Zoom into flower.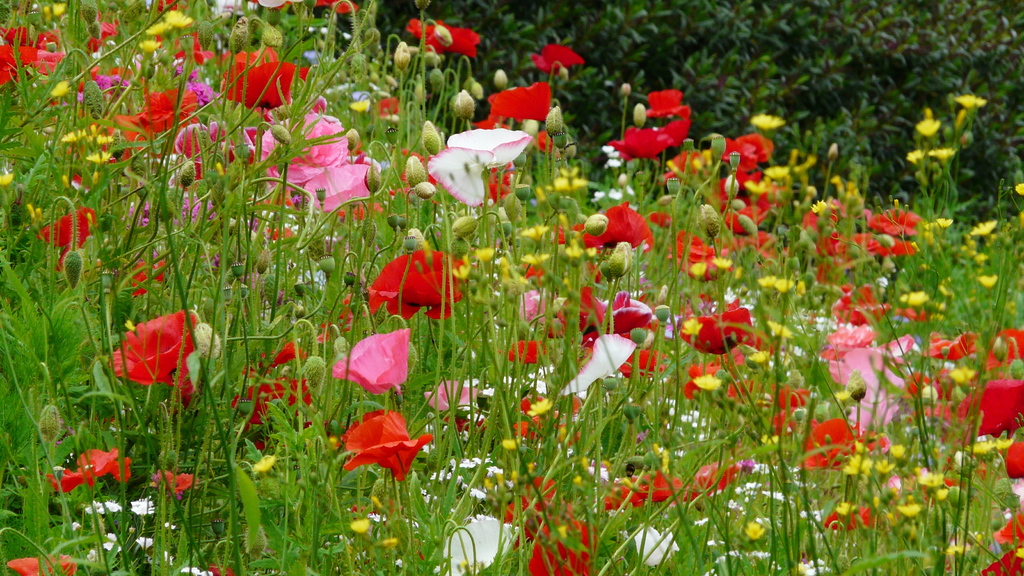
Zoom target: <box>33,197,101,261</box>.
